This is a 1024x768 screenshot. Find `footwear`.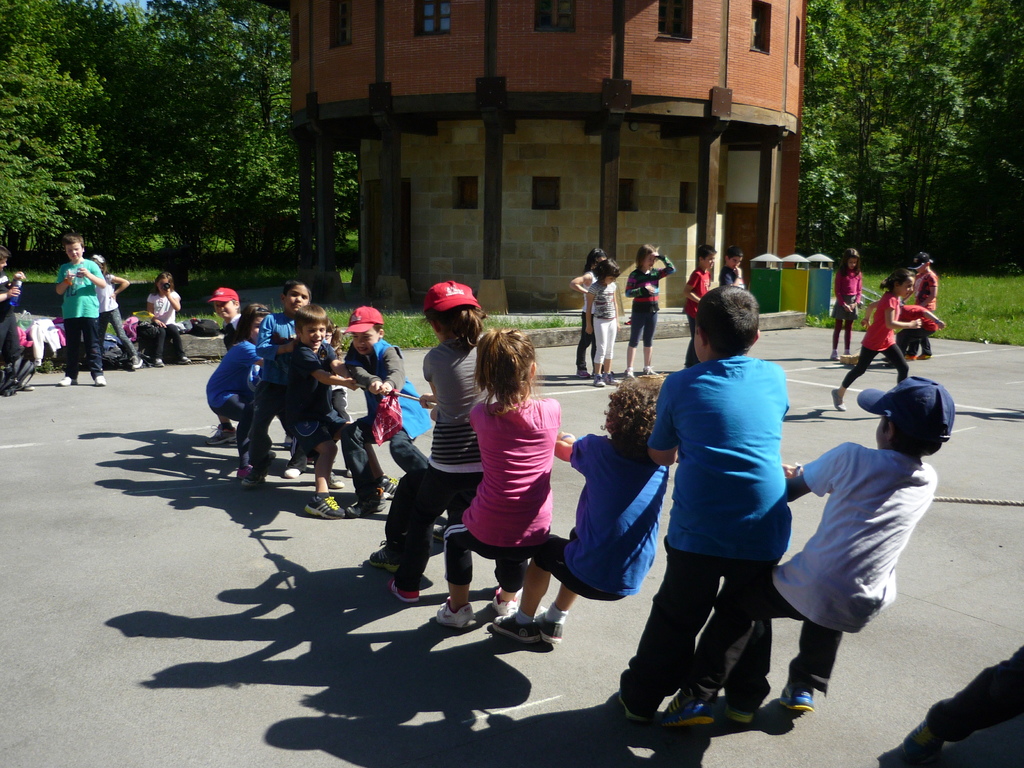
Bounding box: select_region(239, 466, 254, 490).
